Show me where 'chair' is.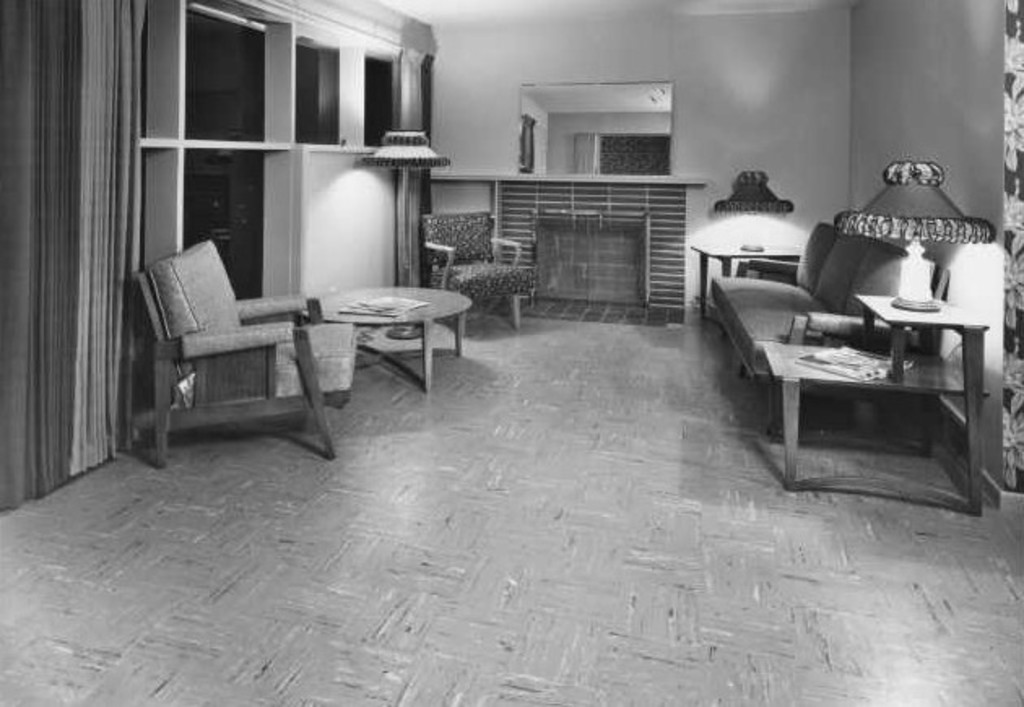
'chair' is at [130,223,327,460].
